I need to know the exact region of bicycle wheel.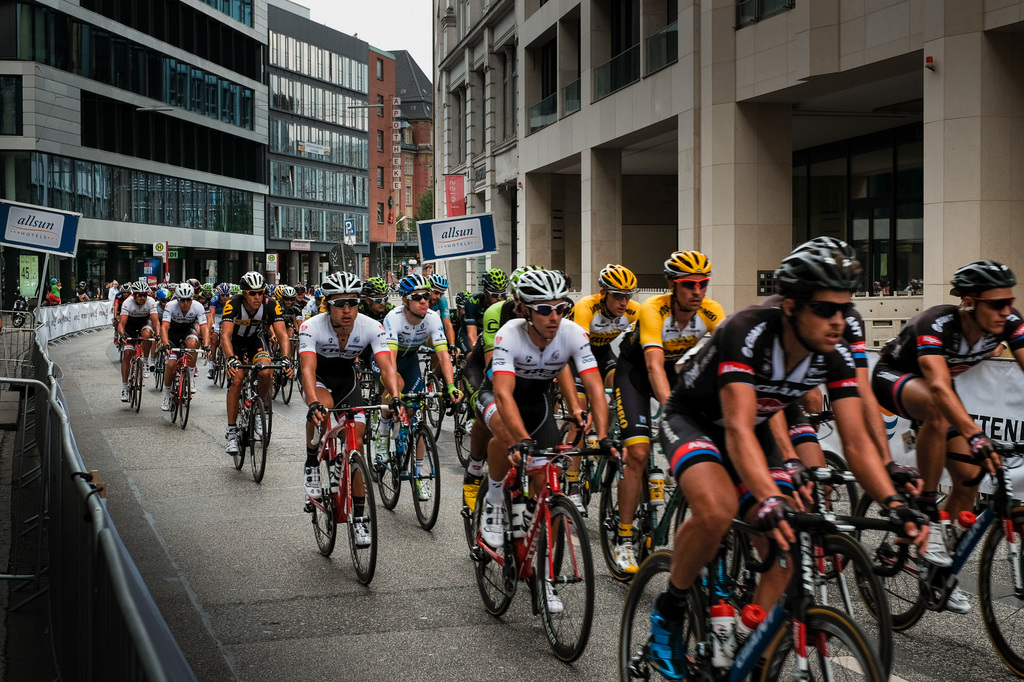
Region: [left=854, top=478, right=930, bottom=631].
